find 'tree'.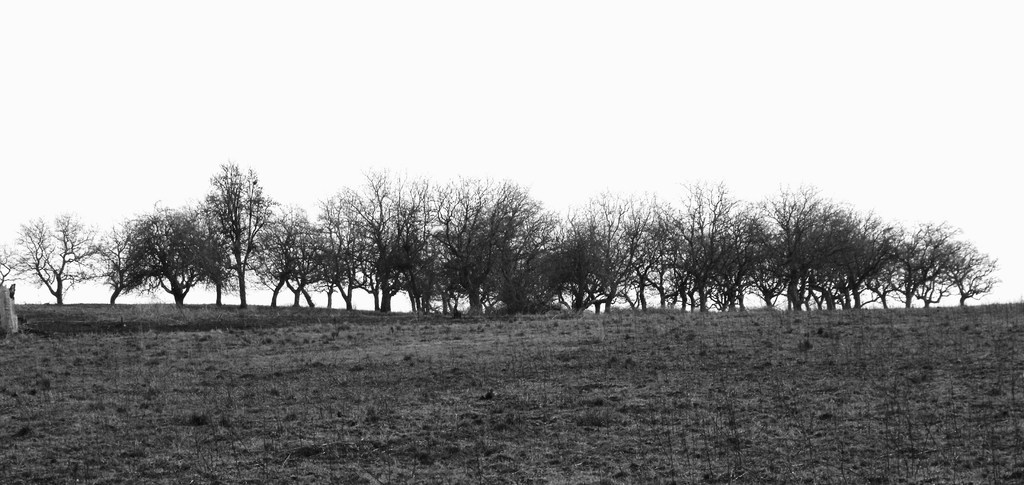
rect(772, 195, 817, 308).
